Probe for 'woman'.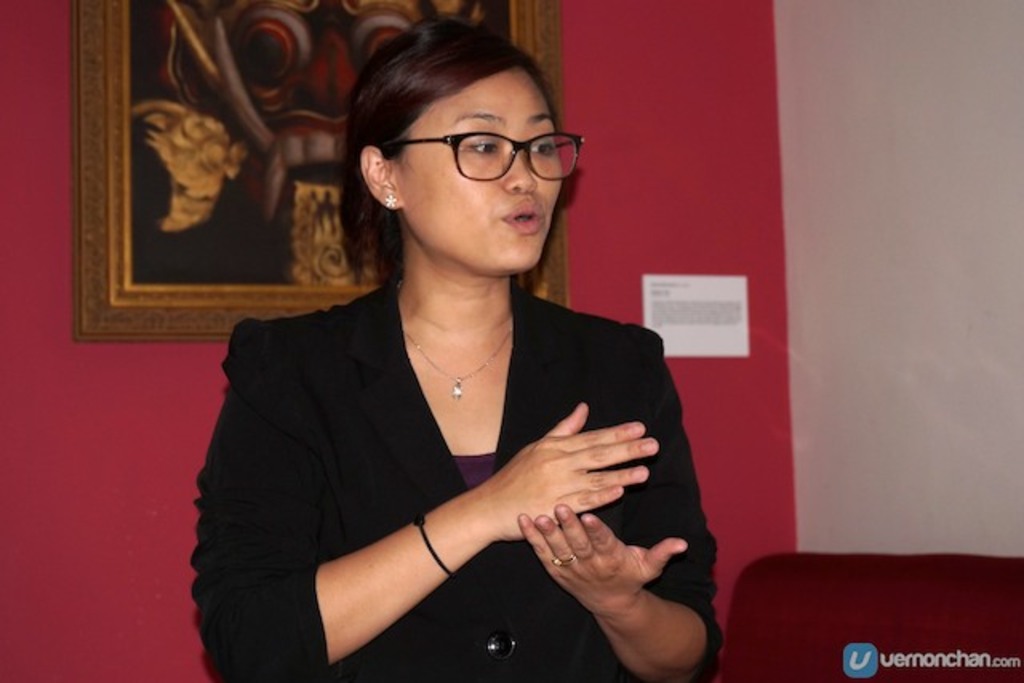
Probe result: left=203, top=14, right=706, bottom=681.
